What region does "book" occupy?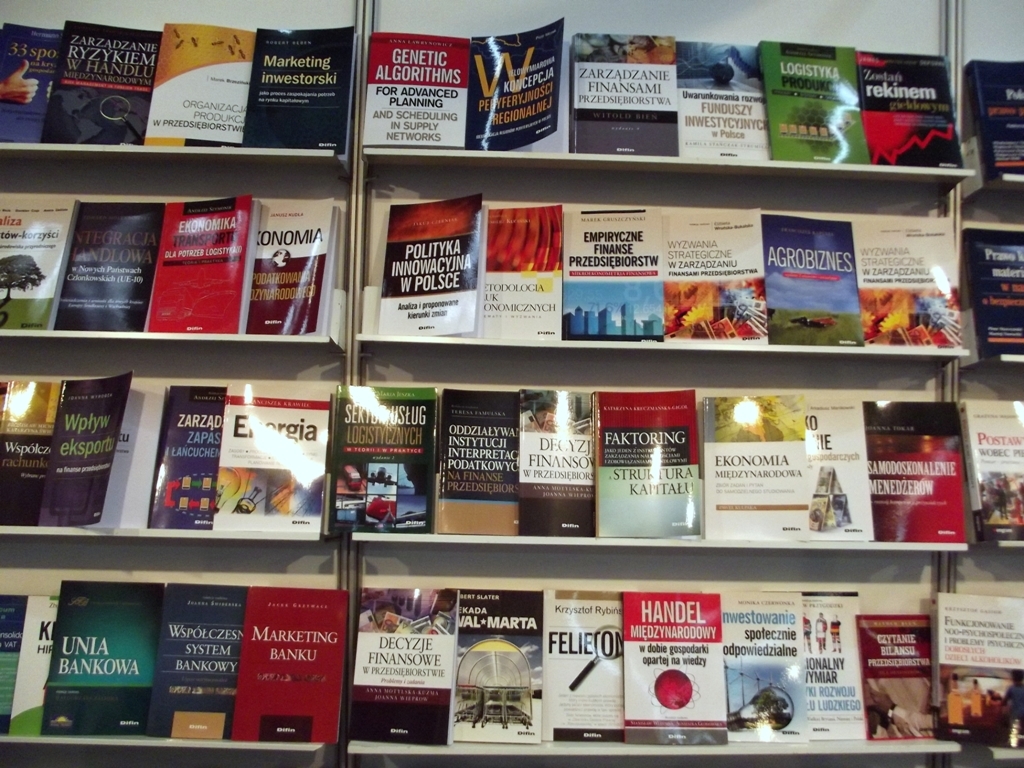
(left=849, top=218, right=961, bottom=351).
